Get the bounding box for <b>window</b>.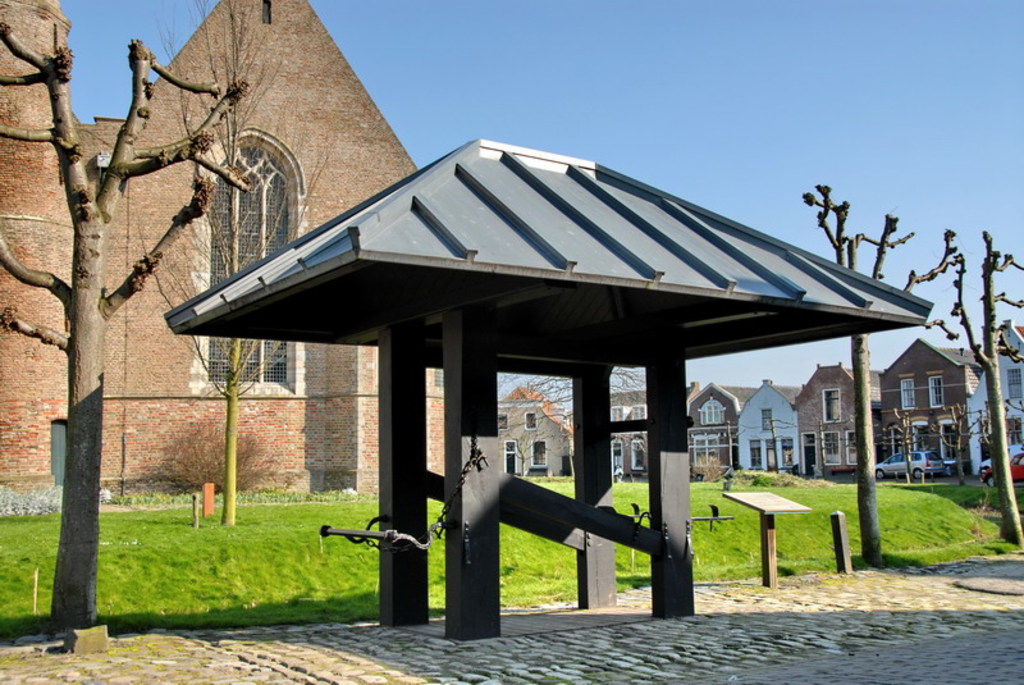
{"left": 193, "top": 129, "right": 288, "bottom": 388}.
